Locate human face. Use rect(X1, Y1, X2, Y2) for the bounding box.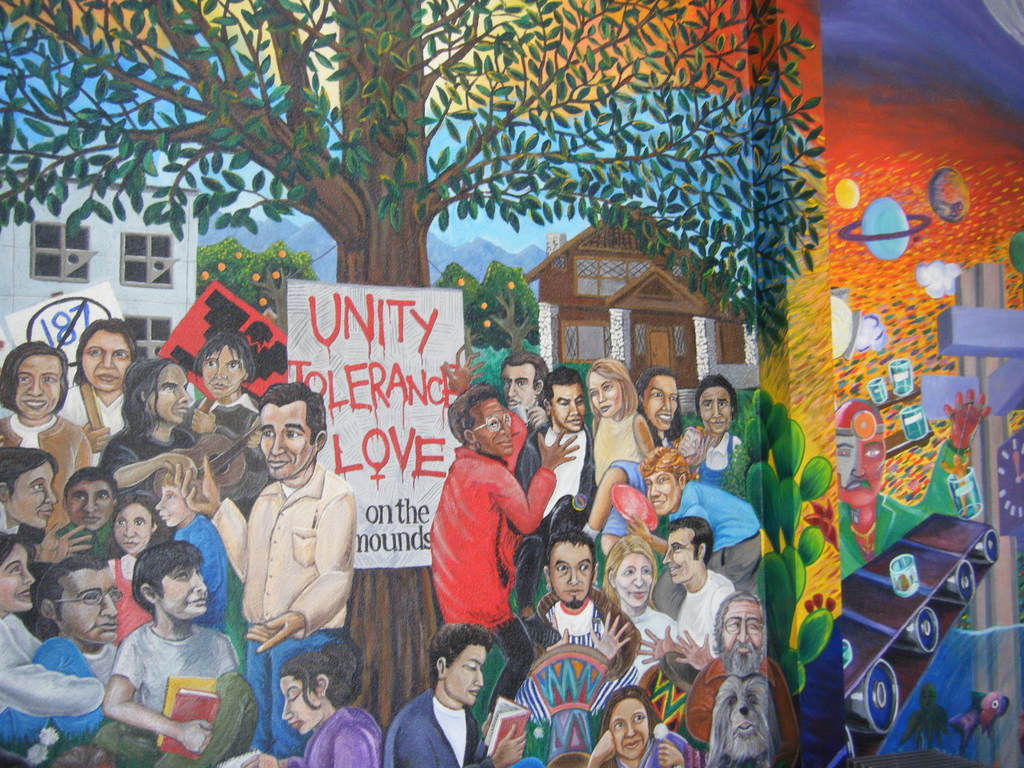
rect(445, 651, 483, 706).
